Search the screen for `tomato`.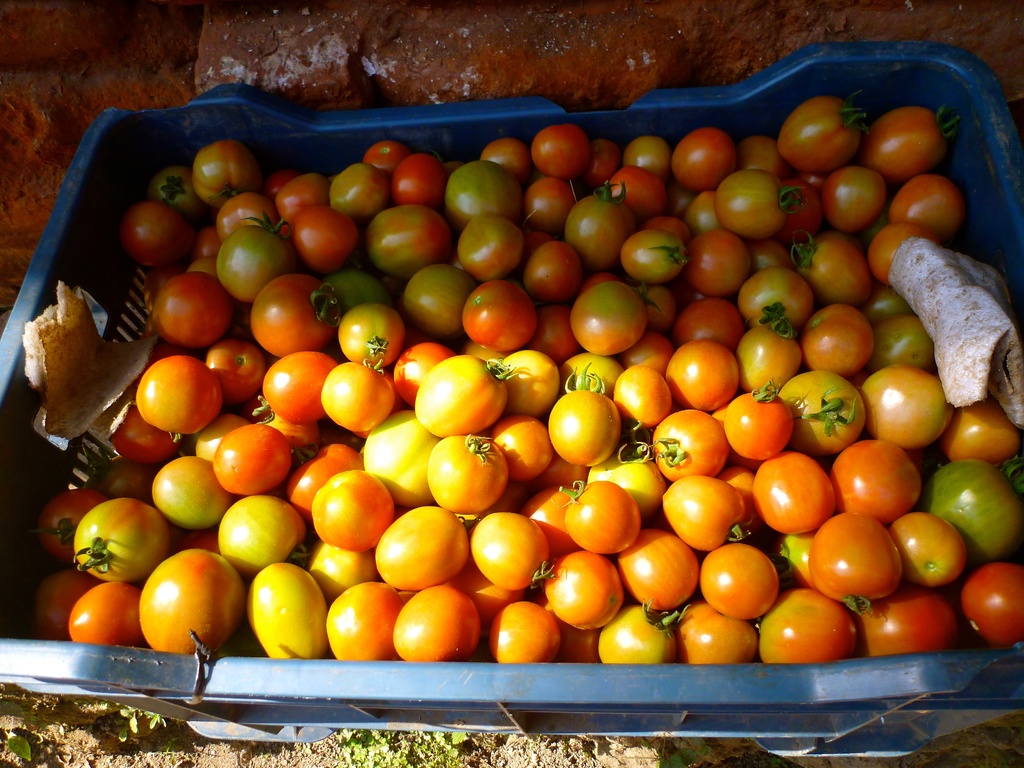
Found at detection(625, 529, 700, 618).
